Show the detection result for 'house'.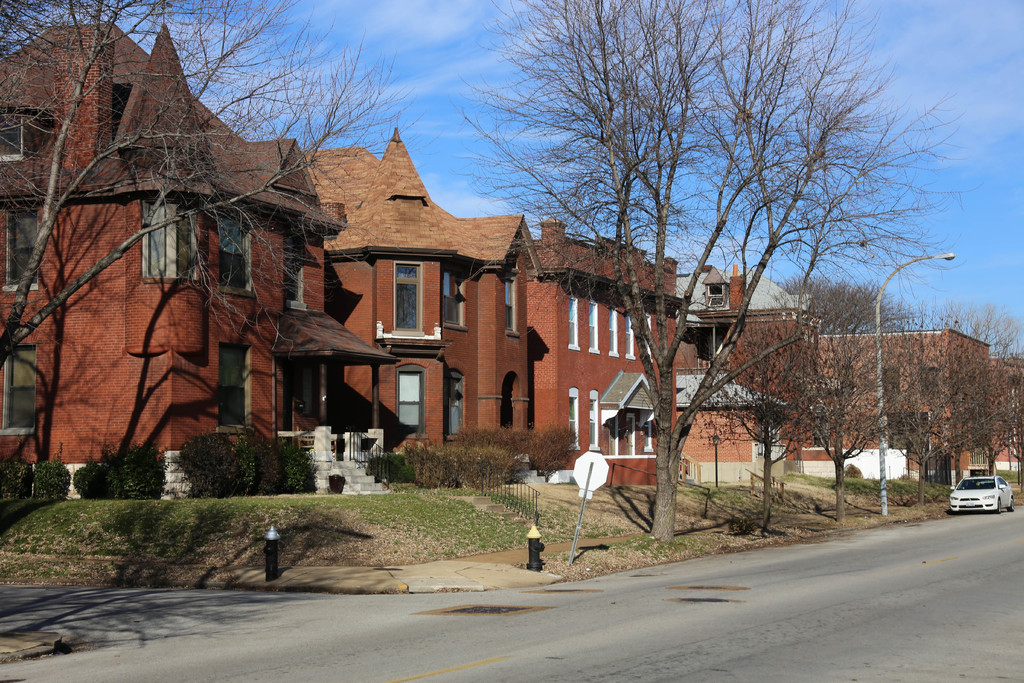
(left=668, top=261, right=999, bottom=482).
